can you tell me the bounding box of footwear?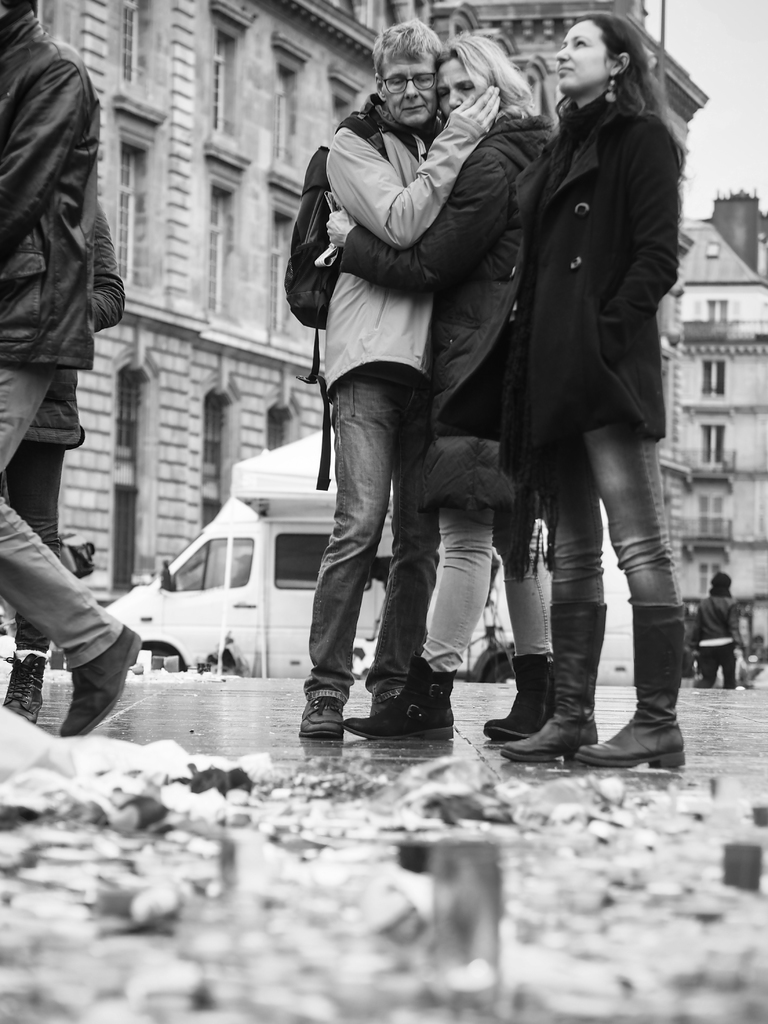
{"x1": 483, "y1": 657, "x2": 557, "y2": 744}.
